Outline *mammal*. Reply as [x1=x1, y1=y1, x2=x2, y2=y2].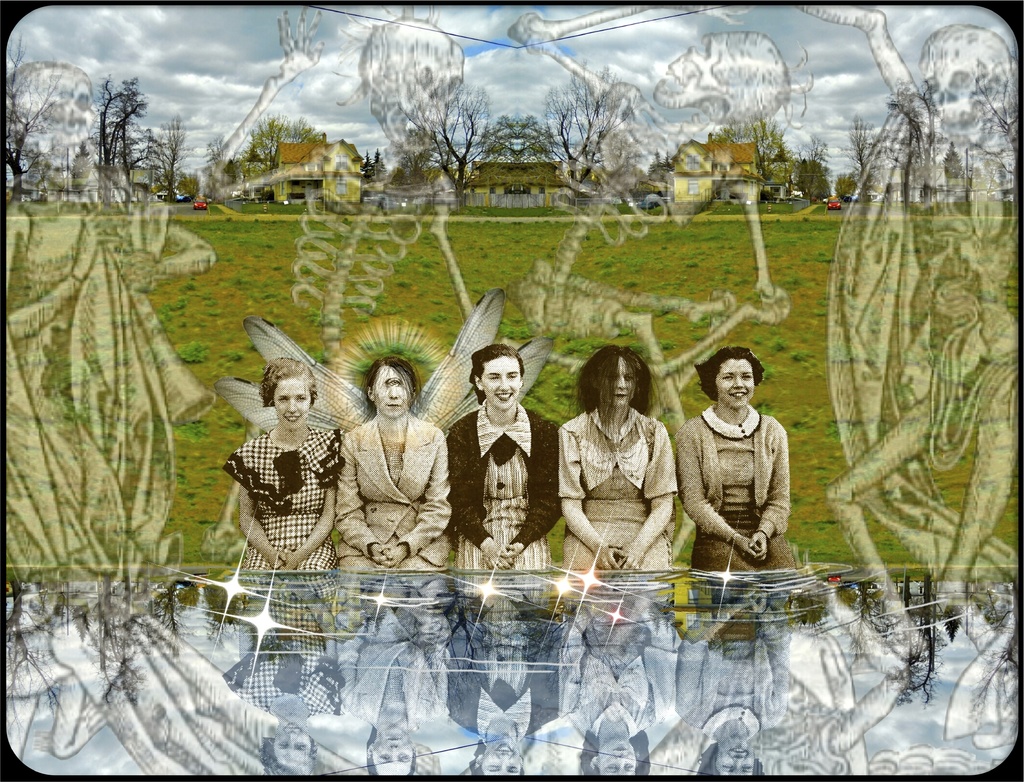
[x1=193, y1=4, x2=475, y2=364].
